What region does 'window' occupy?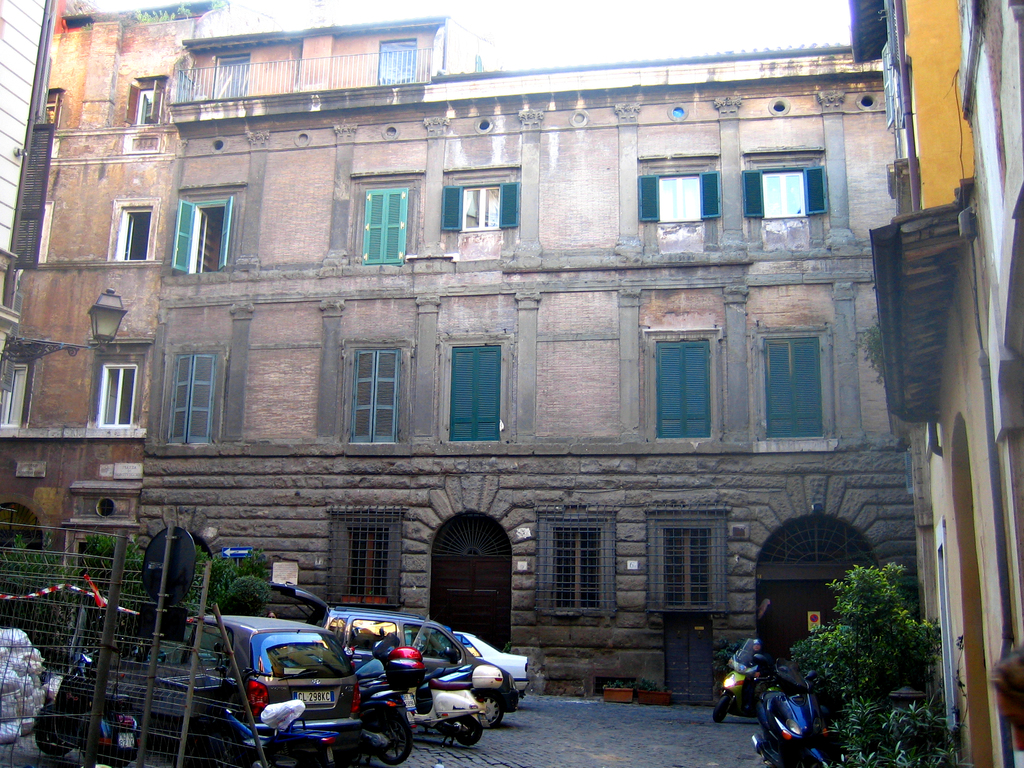
box(330, 511, 401, 609).
